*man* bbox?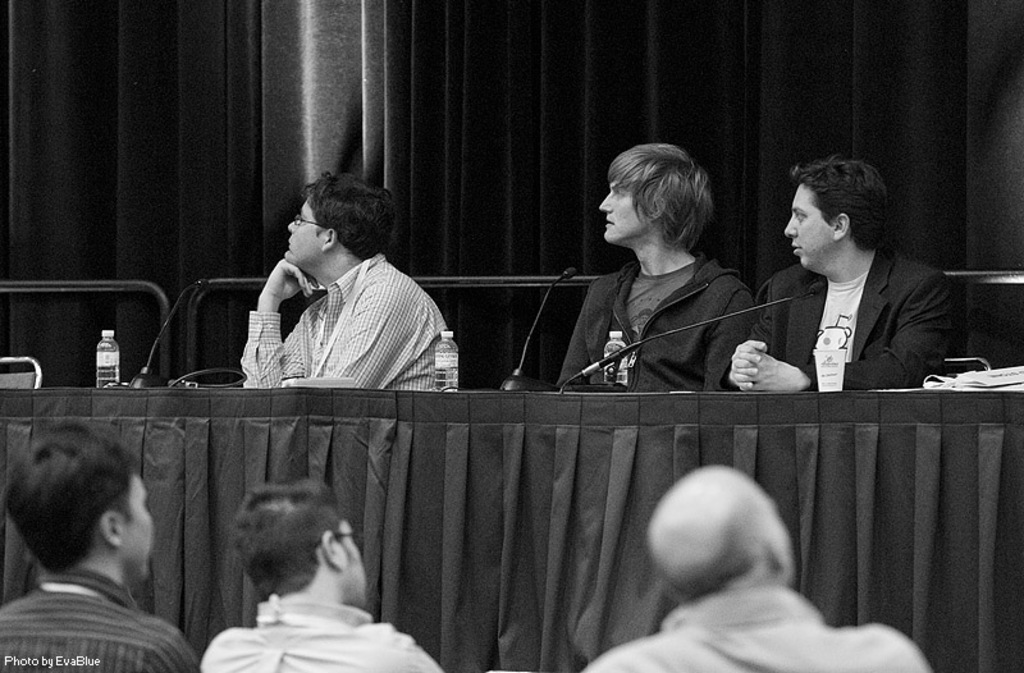
crop(554, 141, 754, 394)
